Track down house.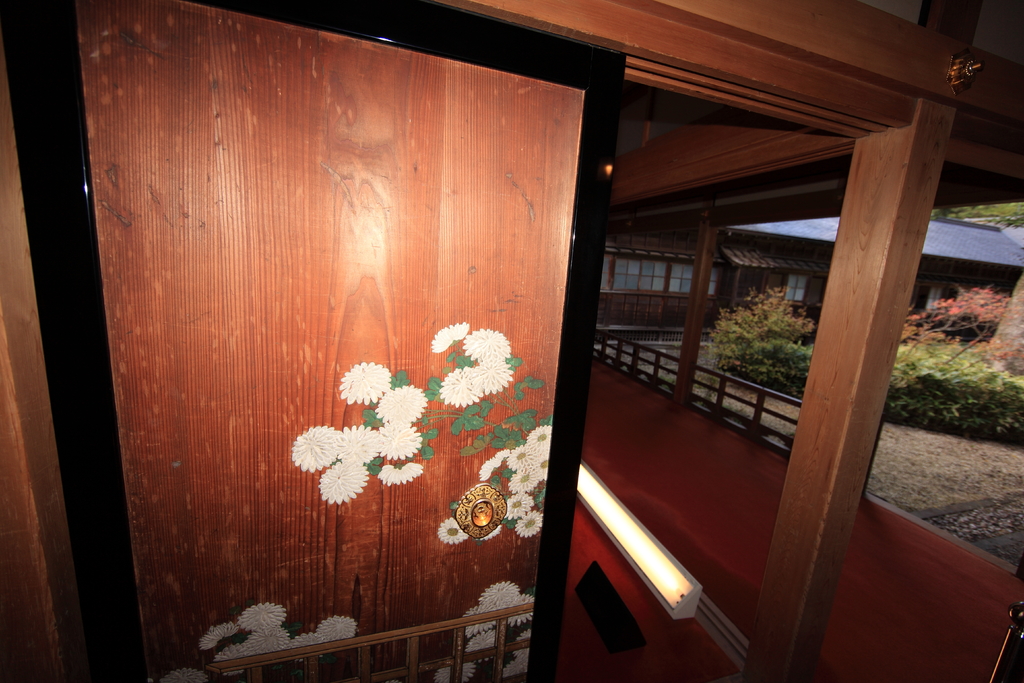
Tracked to {"left": 0, "top": 0, "right": 1023, "bottom": 682}.
